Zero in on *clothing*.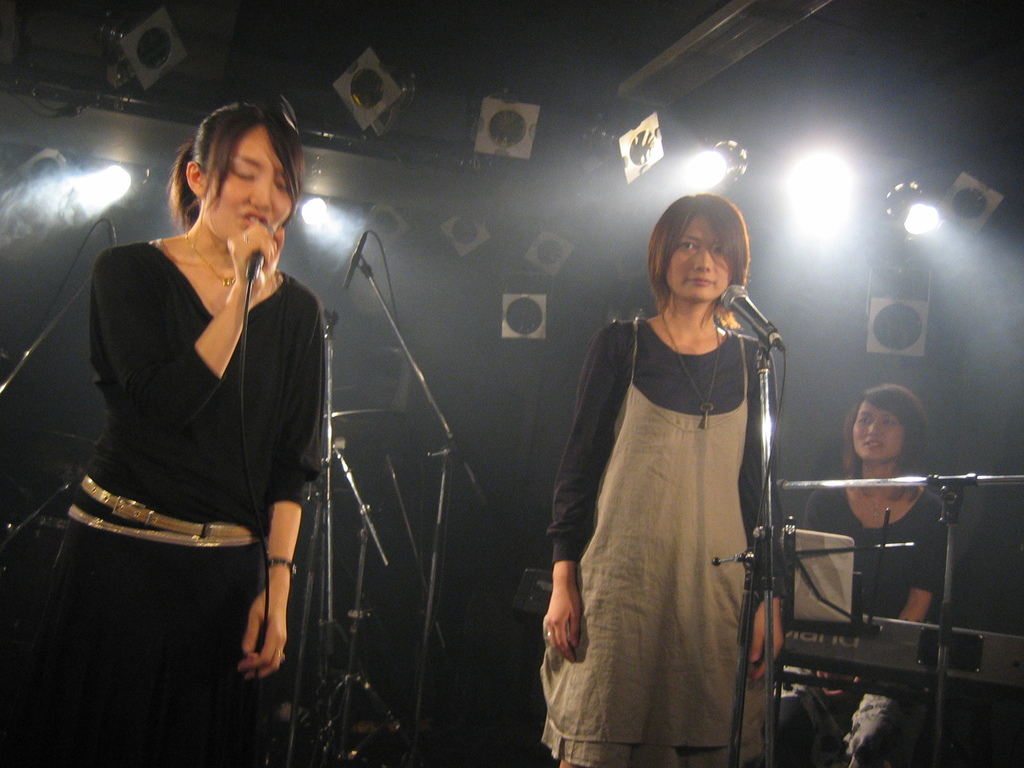
Zeroed in: pyautogui.locateOnScreen(794, 459, 959, 767).
